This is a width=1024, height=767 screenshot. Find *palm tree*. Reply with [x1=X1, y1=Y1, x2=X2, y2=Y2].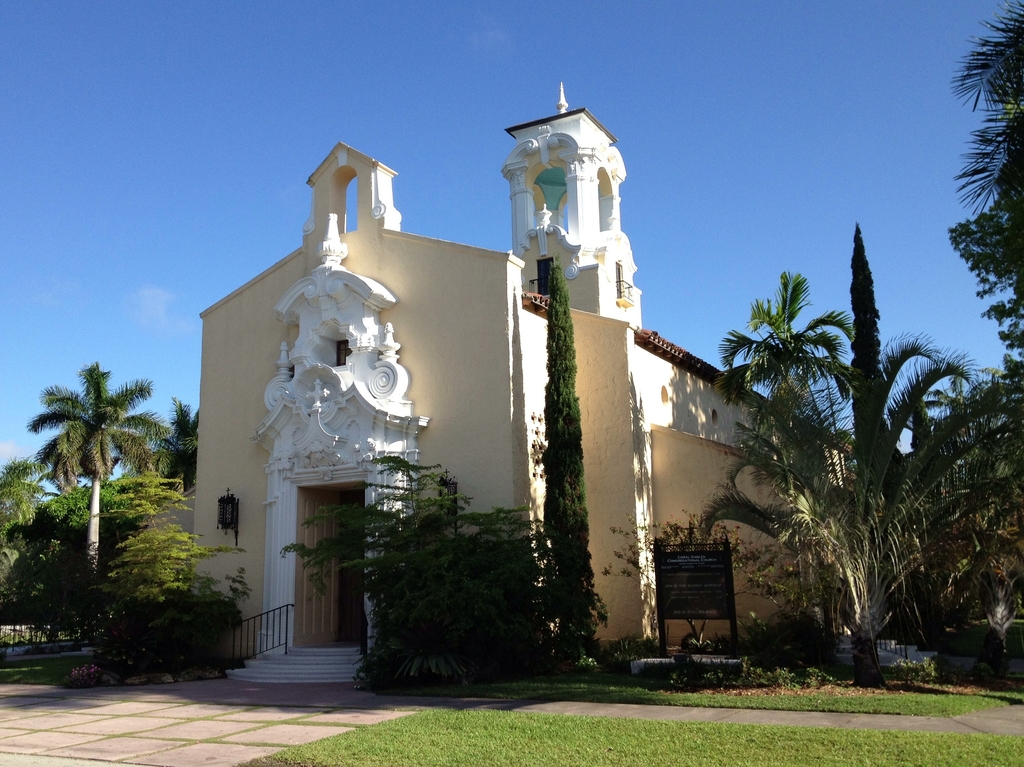
[x1=451, y1=499, x2=583, y2=662].
